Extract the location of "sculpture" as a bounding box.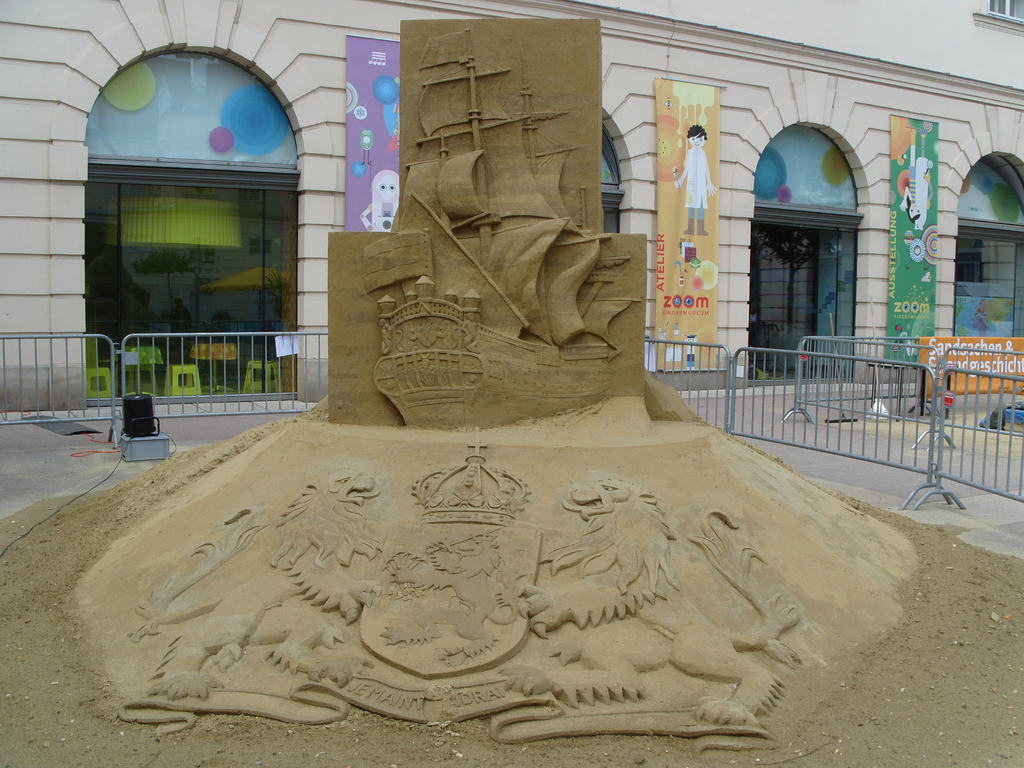
[left=52, top=5, right=945, bottom=747].
